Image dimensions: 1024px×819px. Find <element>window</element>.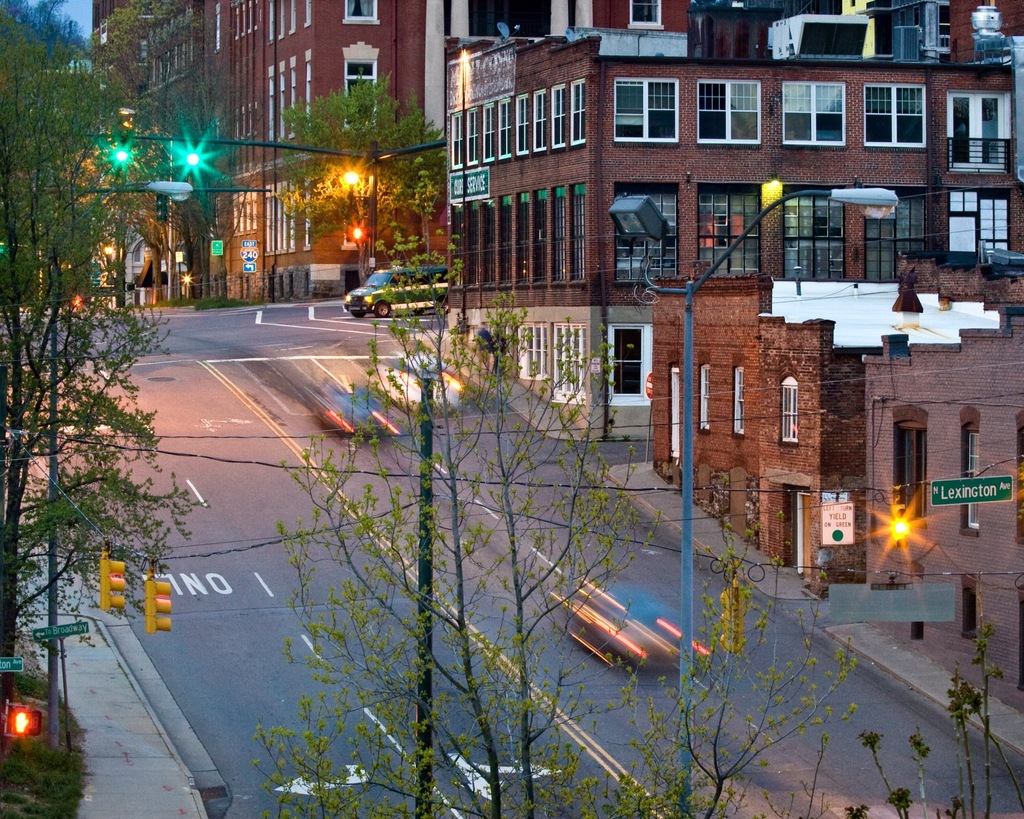
[x1=496, y1=98, x2=513, y2=161].
